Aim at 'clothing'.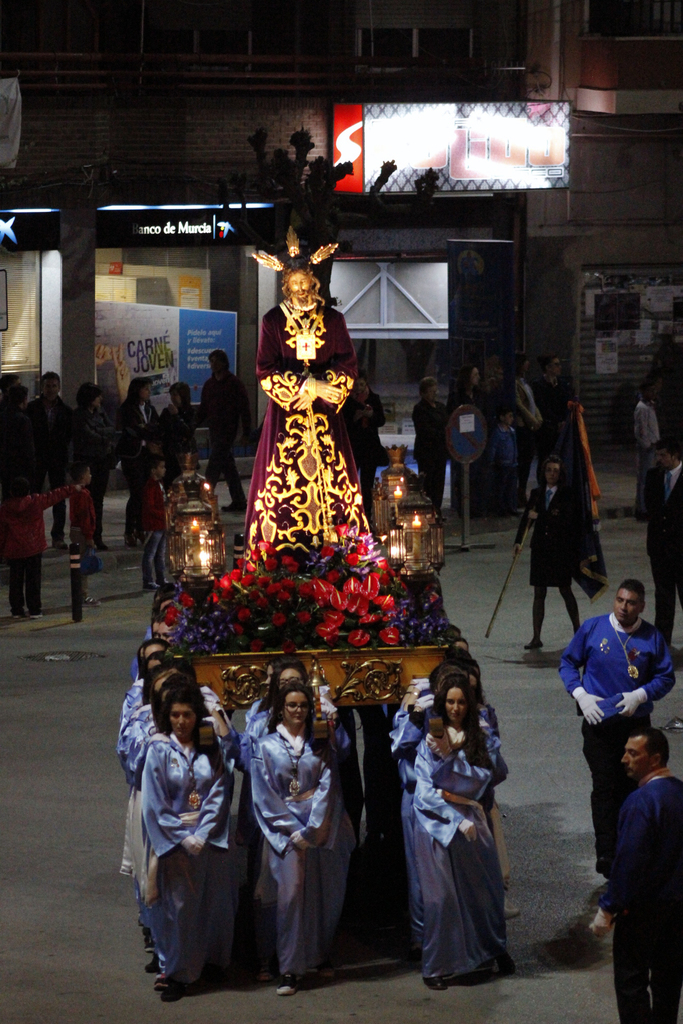
Aimed at pyautogui.locateOnScreen(0, 410, 40, 476).
